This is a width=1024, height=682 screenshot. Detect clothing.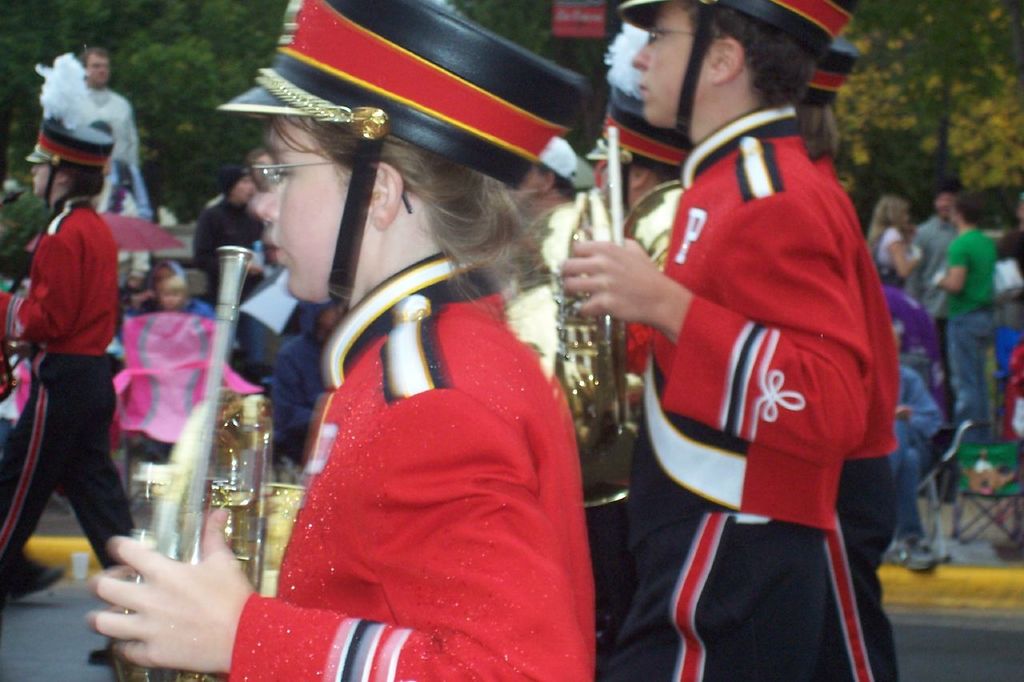
select_region(596, 110, 905, 681).
